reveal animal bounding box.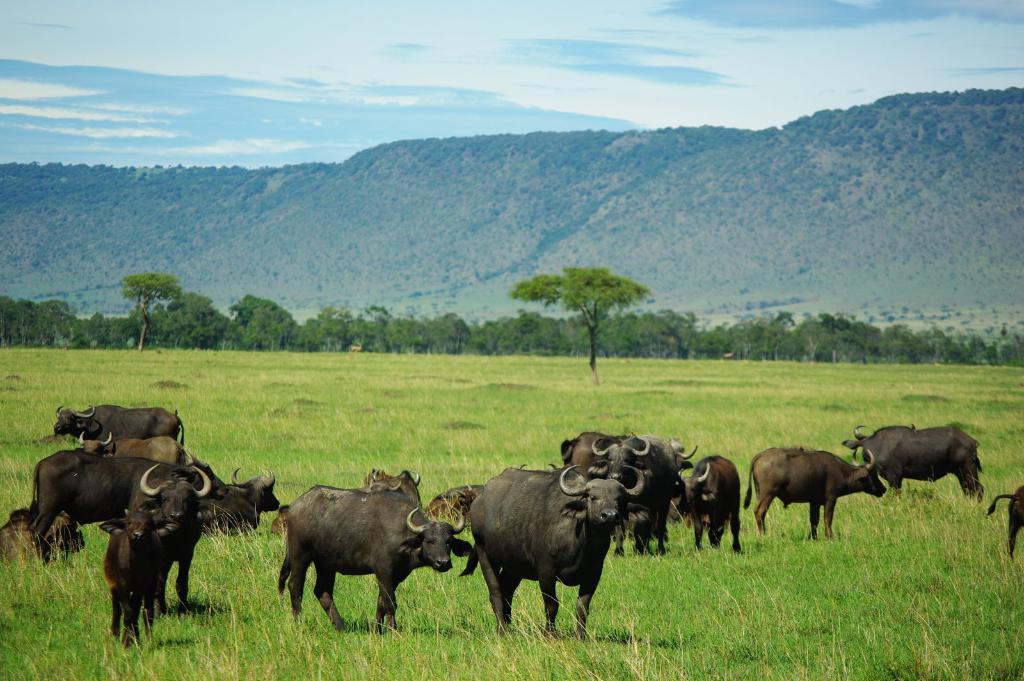
Revealed: (x1=275, y1=482, x2=469, y2=630).
